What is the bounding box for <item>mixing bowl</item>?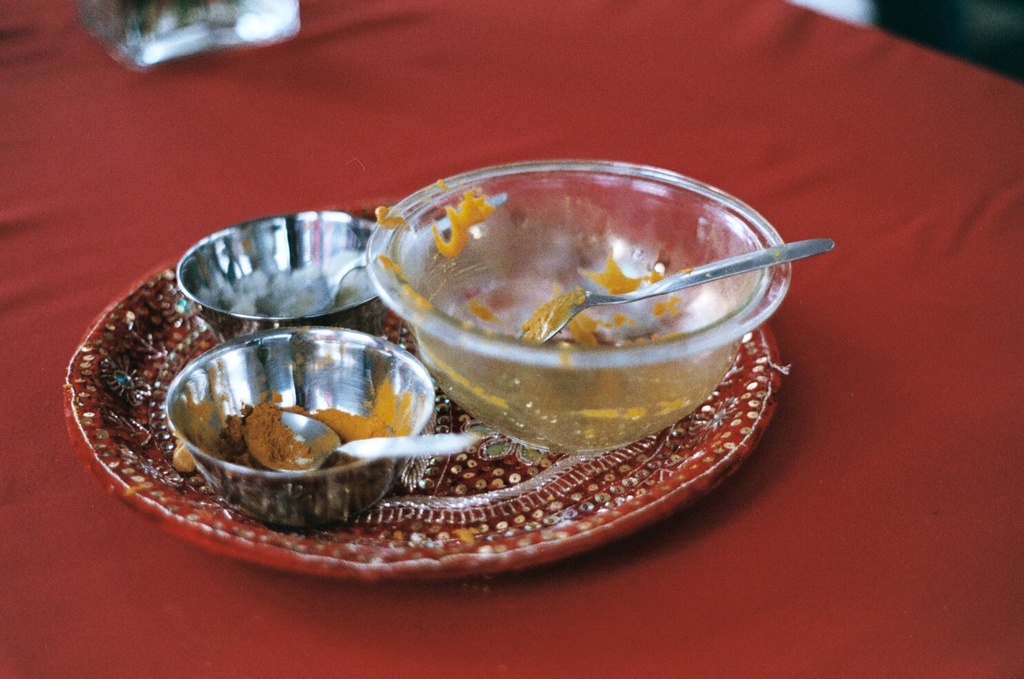
{"left": 162, "top": 326, "right": 437, "bottom": 529}.
